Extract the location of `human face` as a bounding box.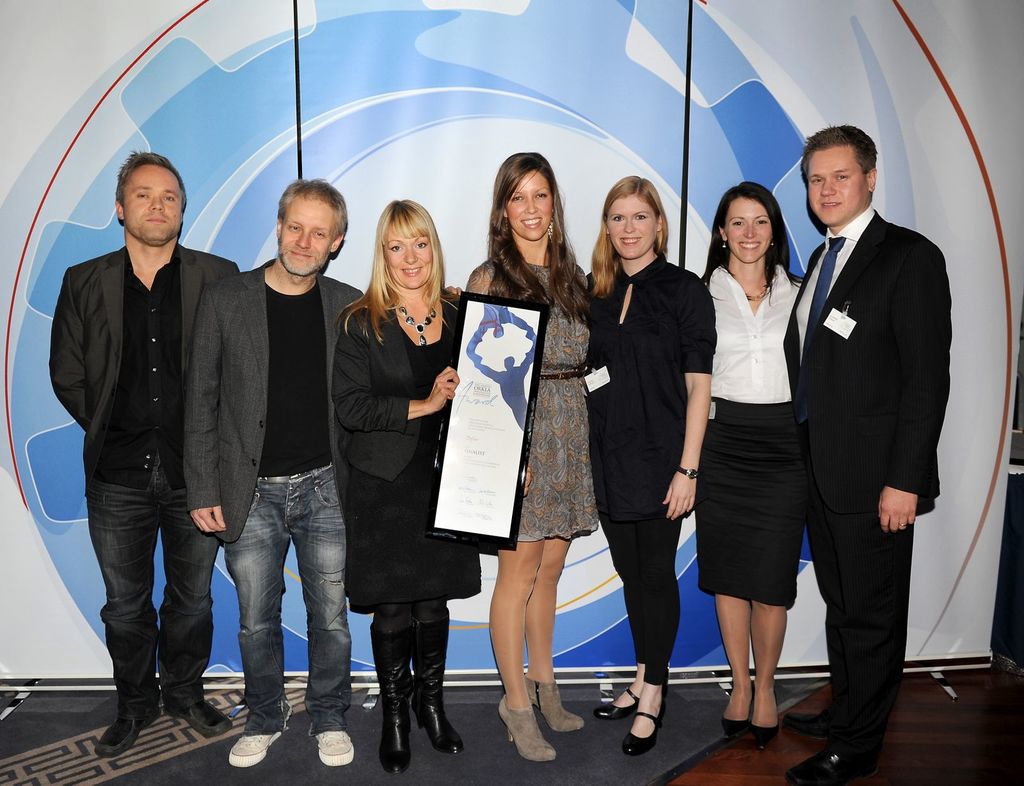
BBox(808, 140, 869, 228).
